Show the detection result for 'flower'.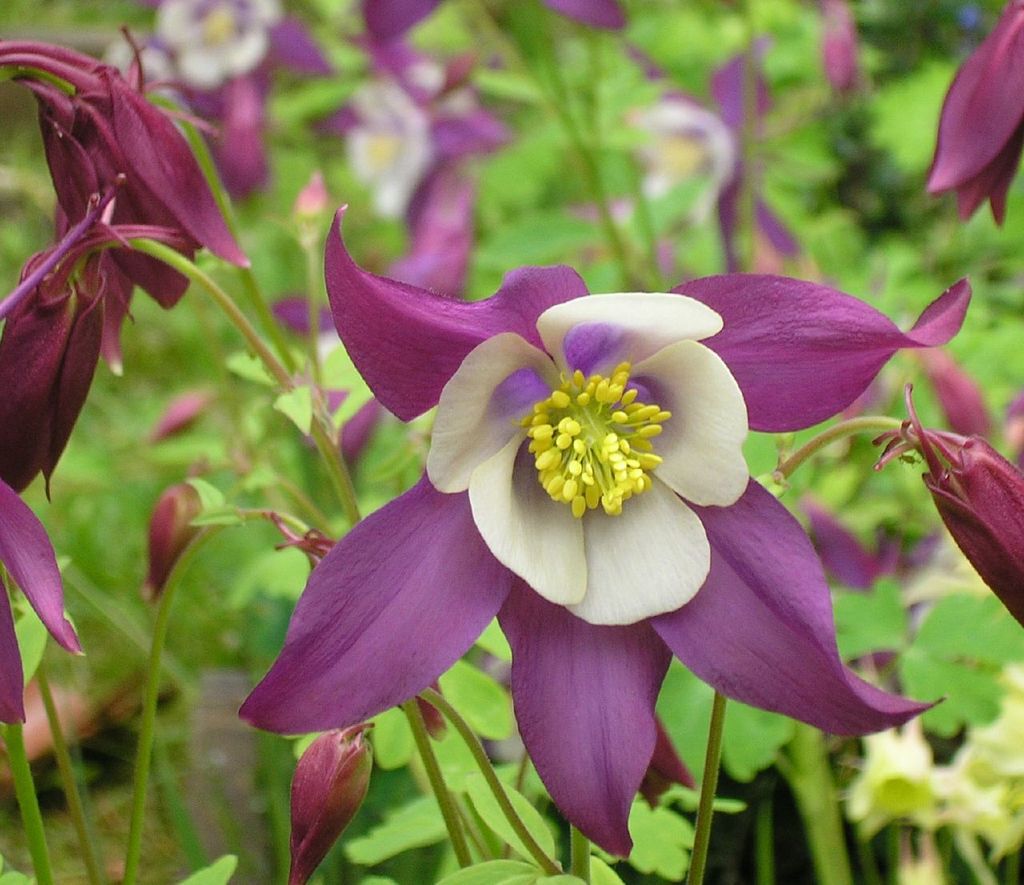
(left=0, top=189, right=197, bottom=505).
